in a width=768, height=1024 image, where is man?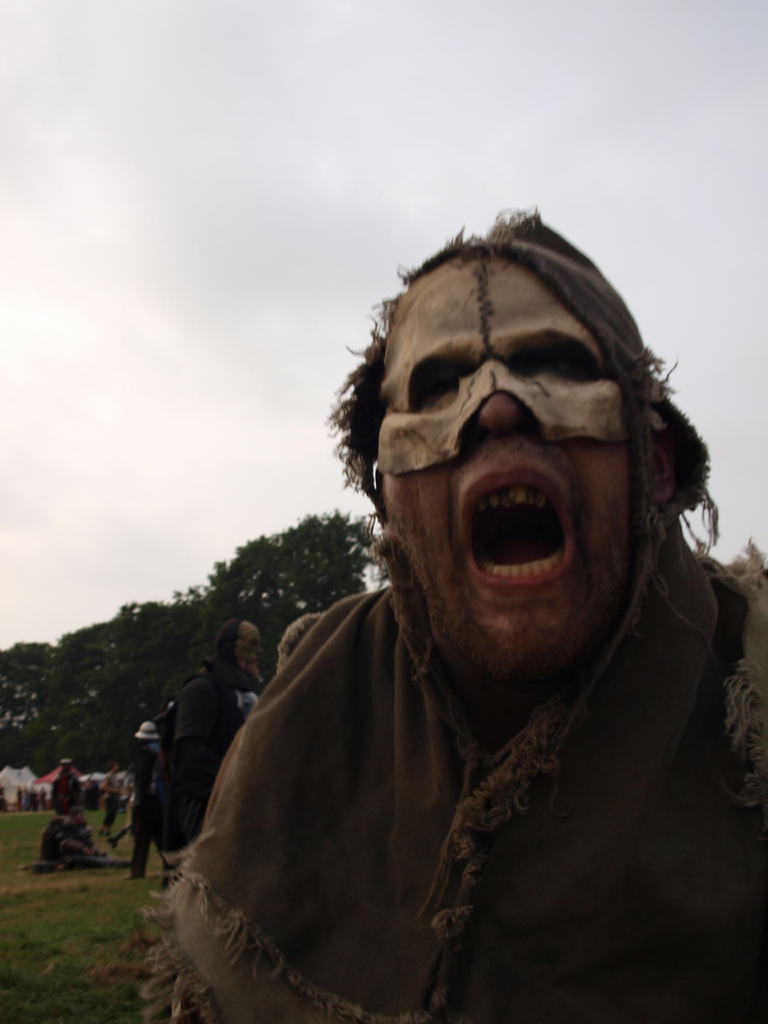
102, 765, 125, 833.
